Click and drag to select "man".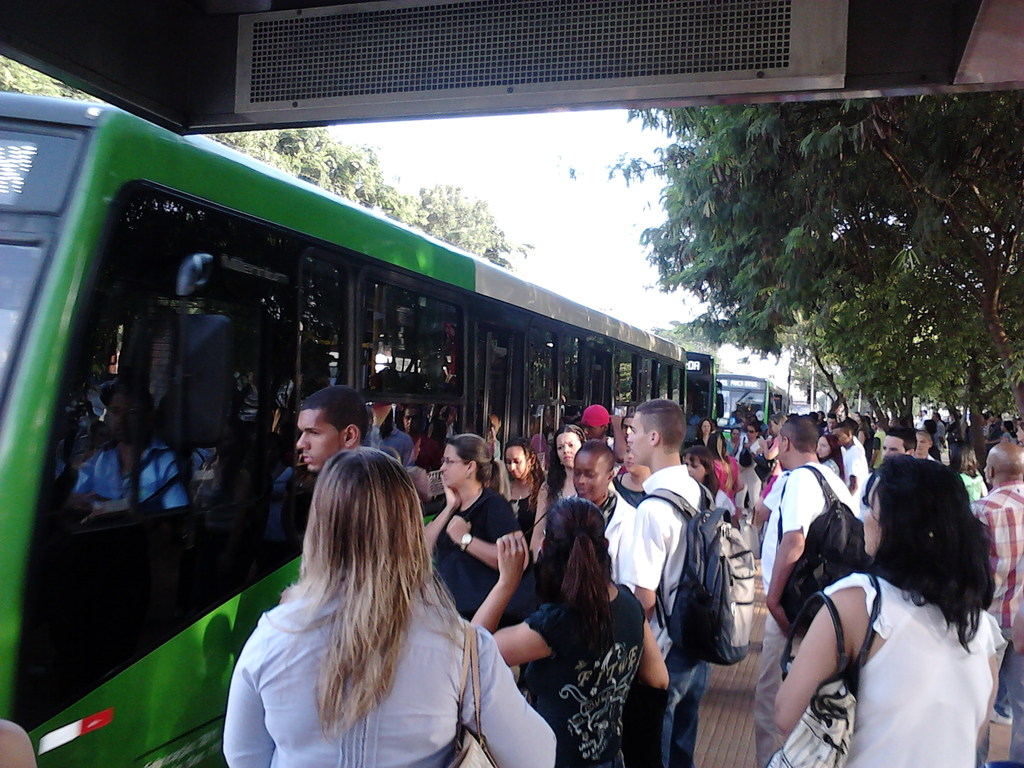
Selection: <bbox>833, 424, 867, 507</bbox>.
